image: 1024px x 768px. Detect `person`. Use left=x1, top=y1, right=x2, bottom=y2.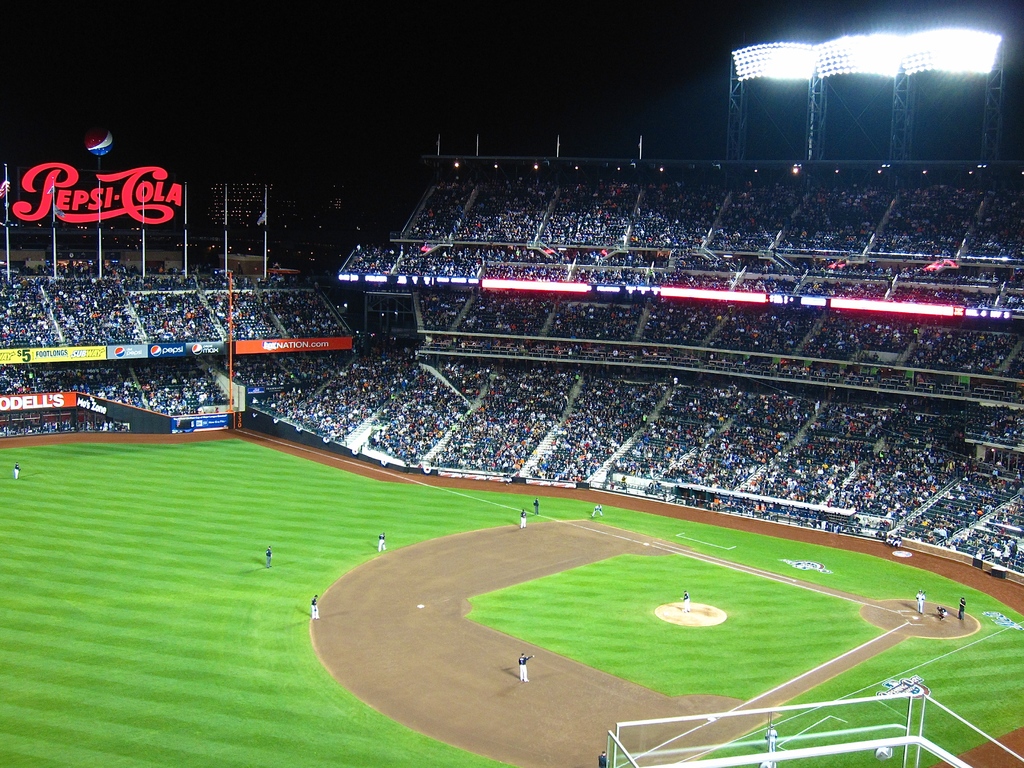
left=675, top=586, right=695, bottom=620.
